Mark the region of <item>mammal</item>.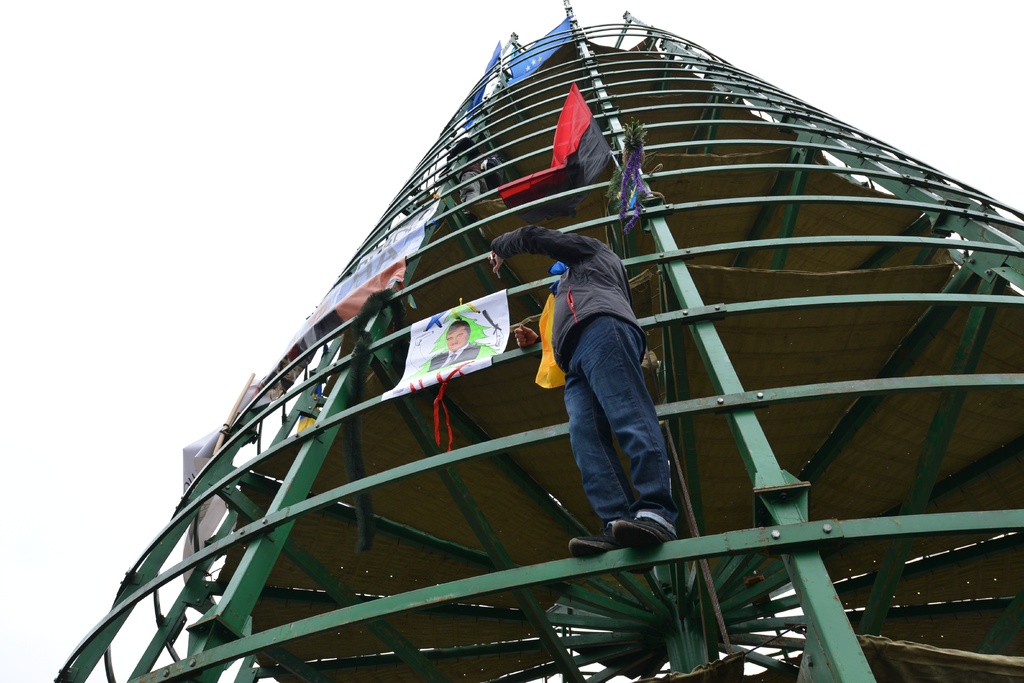
Region: bbox=[472, 155, 721, 568].
